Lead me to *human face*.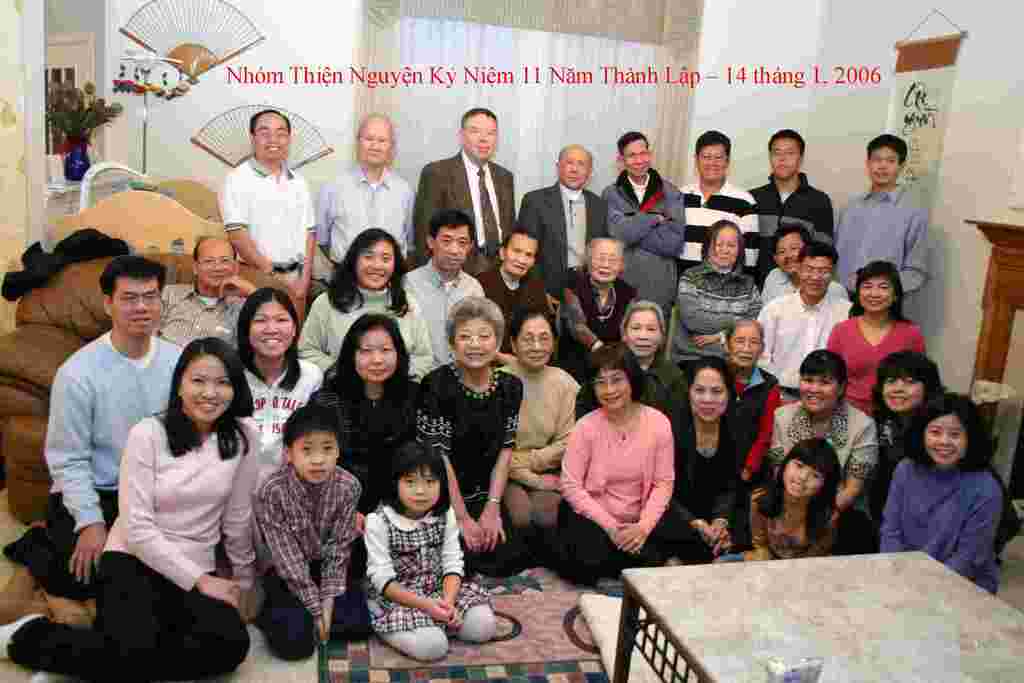
Lead to [left=771, top=138, right=796, bottom=182].
